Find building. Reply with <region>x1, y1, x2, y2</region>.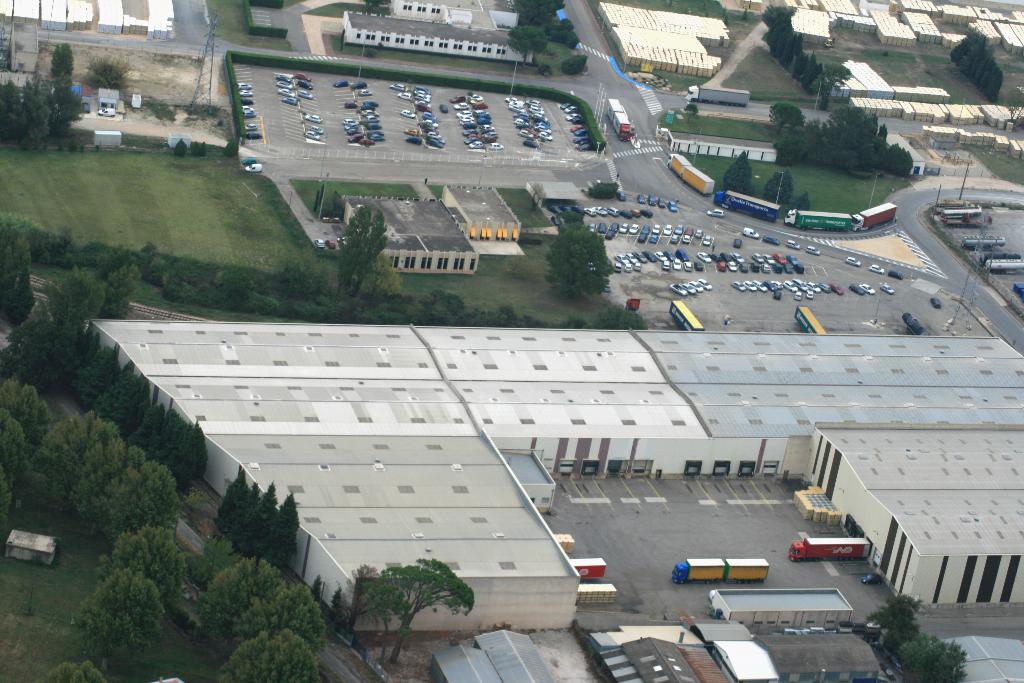
<region>90, 323, 1023, 632</region>.
